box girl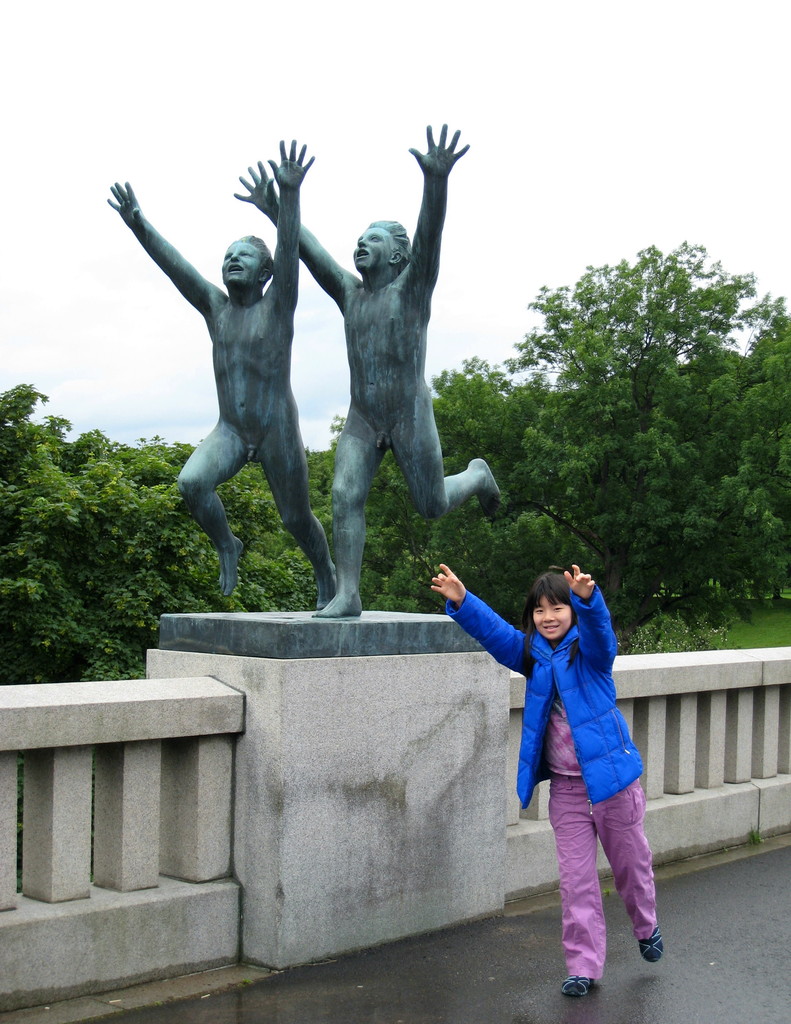
<box>431,562,667,1001</box>
